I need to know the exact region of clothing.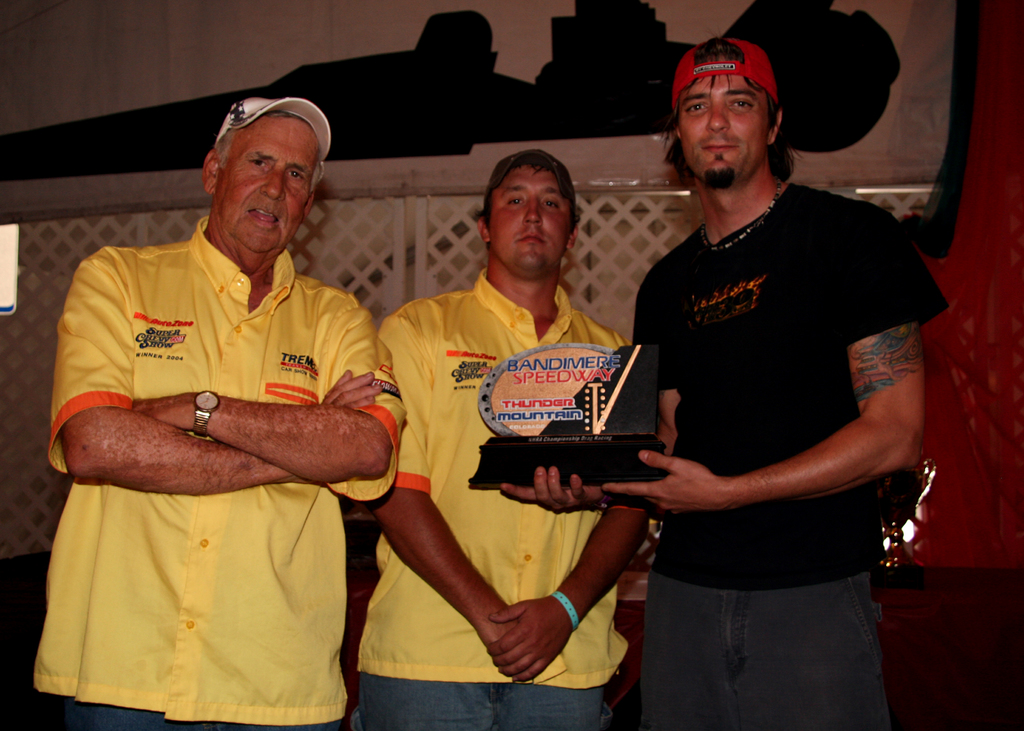
Region: locate(33, 191, 376, 698).
